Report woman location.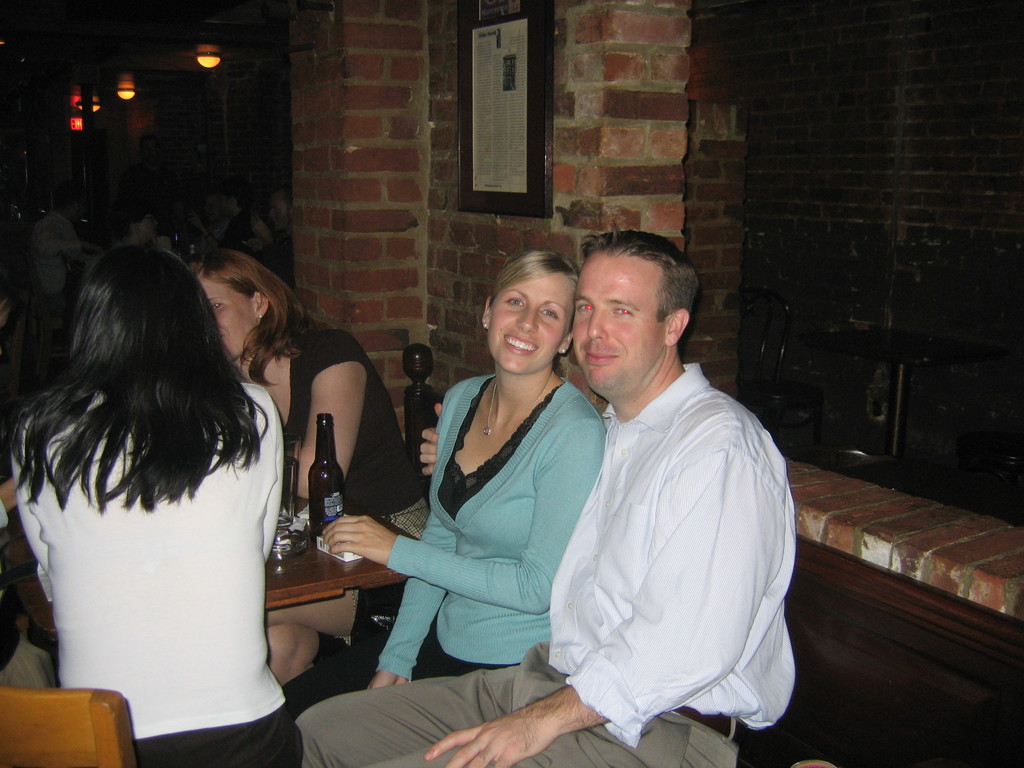
Report: detection(318, 249, 611, 696).
